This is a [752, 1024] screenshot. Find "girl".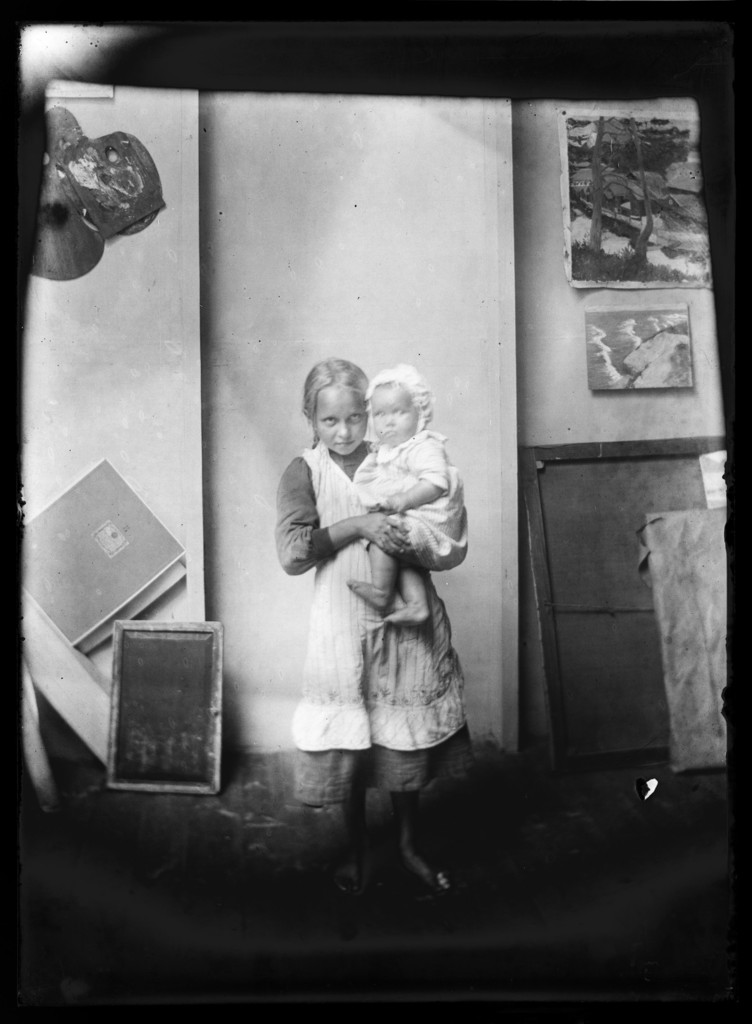
Bounding box: rect(343, 372, 478, 625).
